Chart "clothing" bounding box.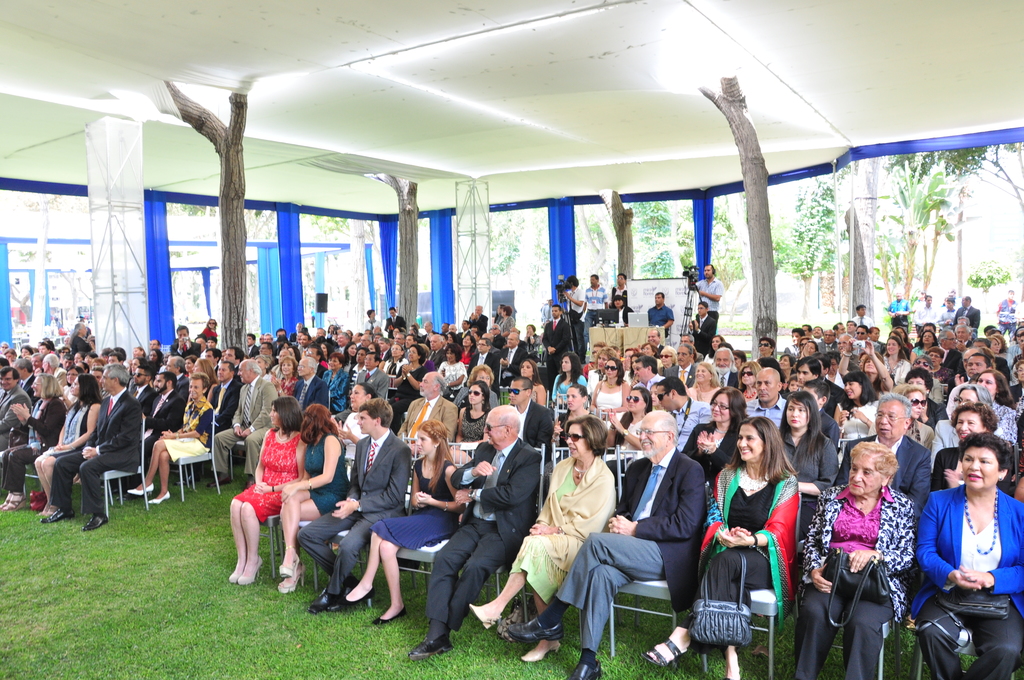
Charted: left=308, top=310, right=318, bottom=328.
